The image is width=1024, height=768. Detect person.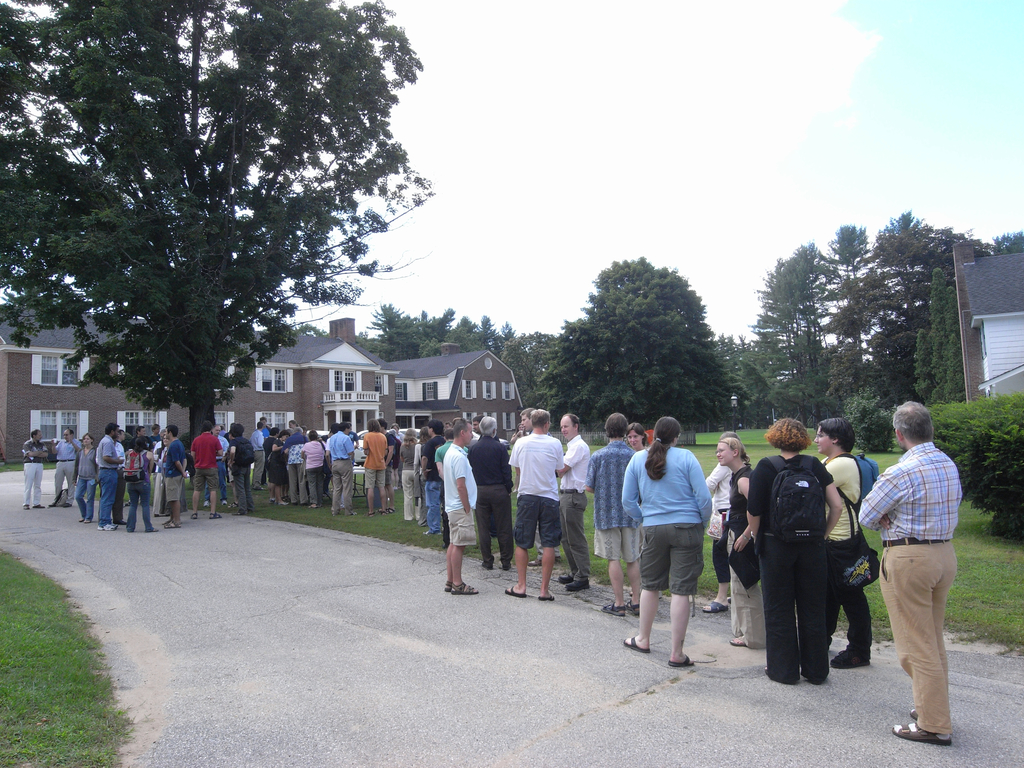
Detection: x1=465, y1=413, x2=513, y2=572.
